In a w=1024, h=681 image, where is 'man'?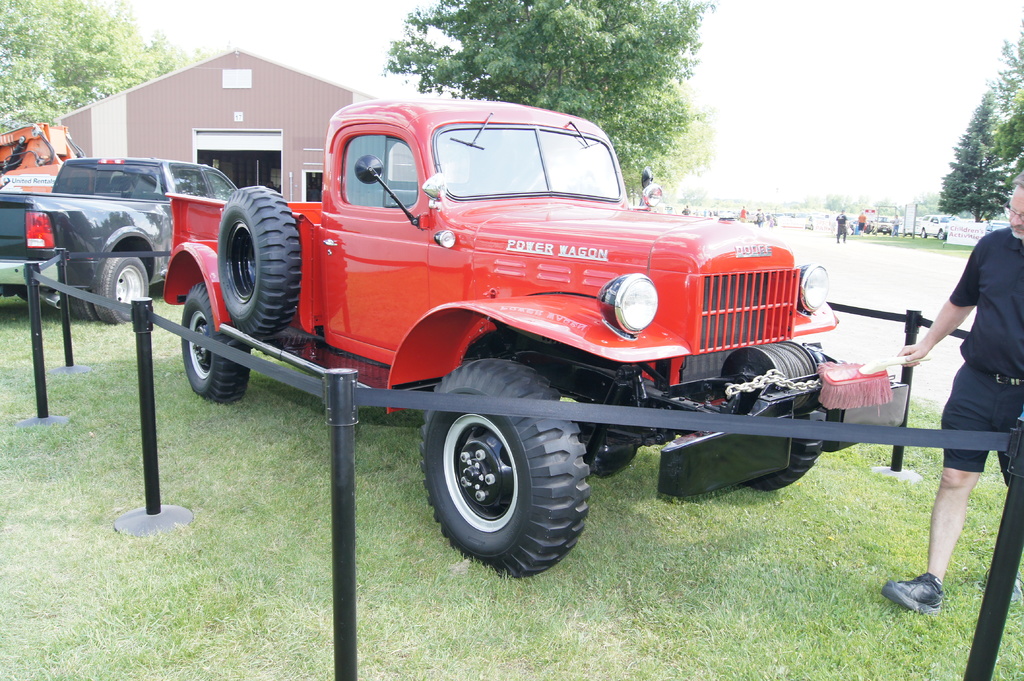
<region>836, 209, 849, 243</region>.
